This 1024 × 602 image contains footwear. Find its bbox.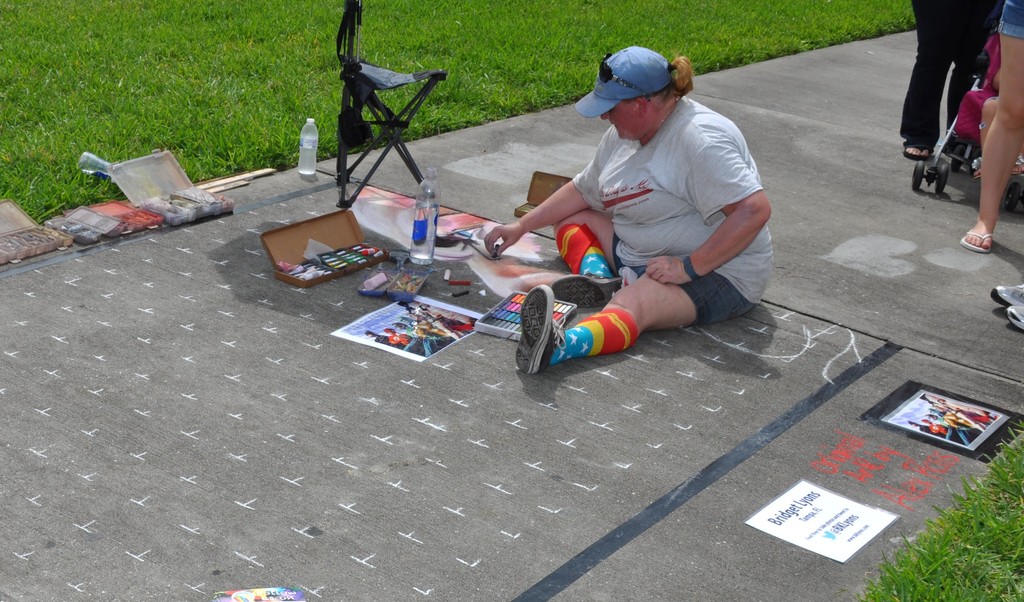
bbox=(1002, 300, 1023, 332).
